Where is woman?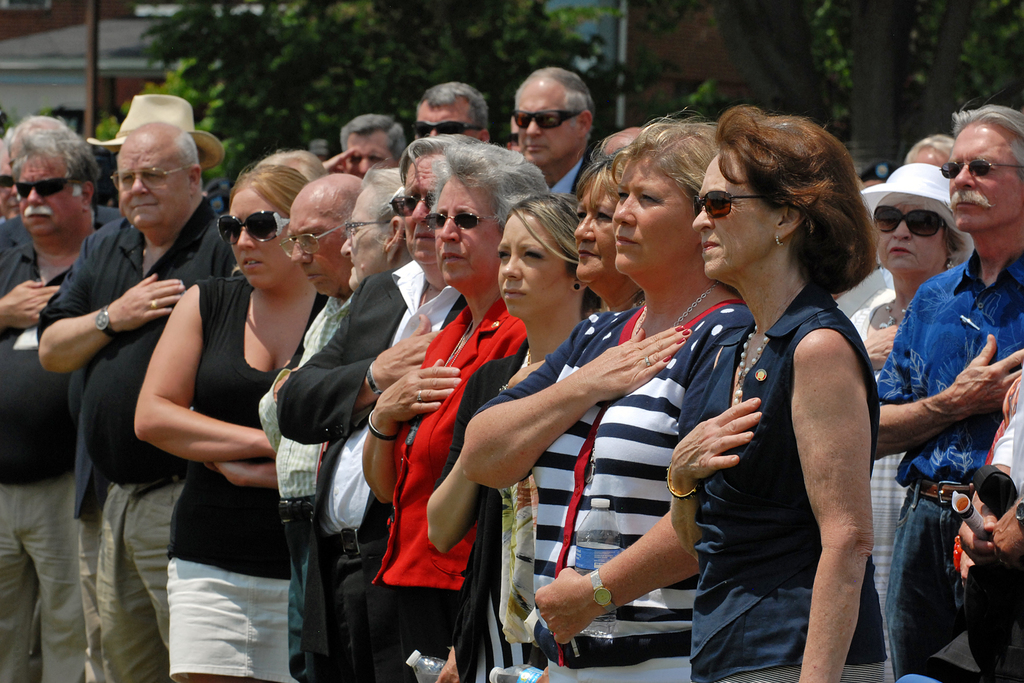
{"x1": 662, "y1": 117, "x2": 920, "y2": 673}.
